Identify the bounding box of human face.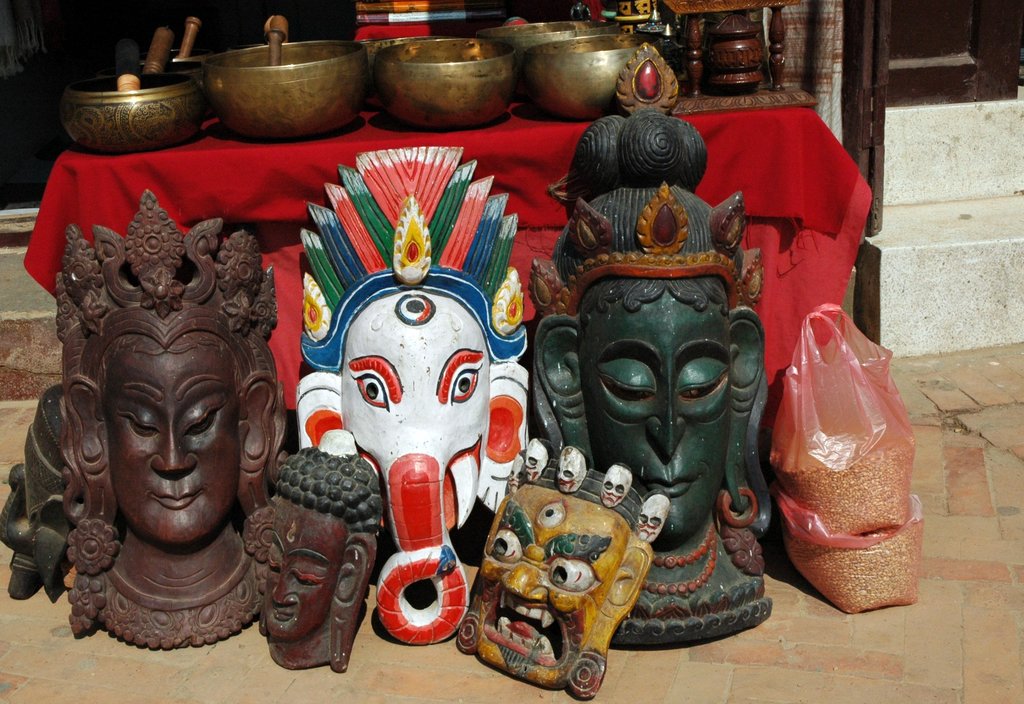
locate(262, 496, 355, 640).
